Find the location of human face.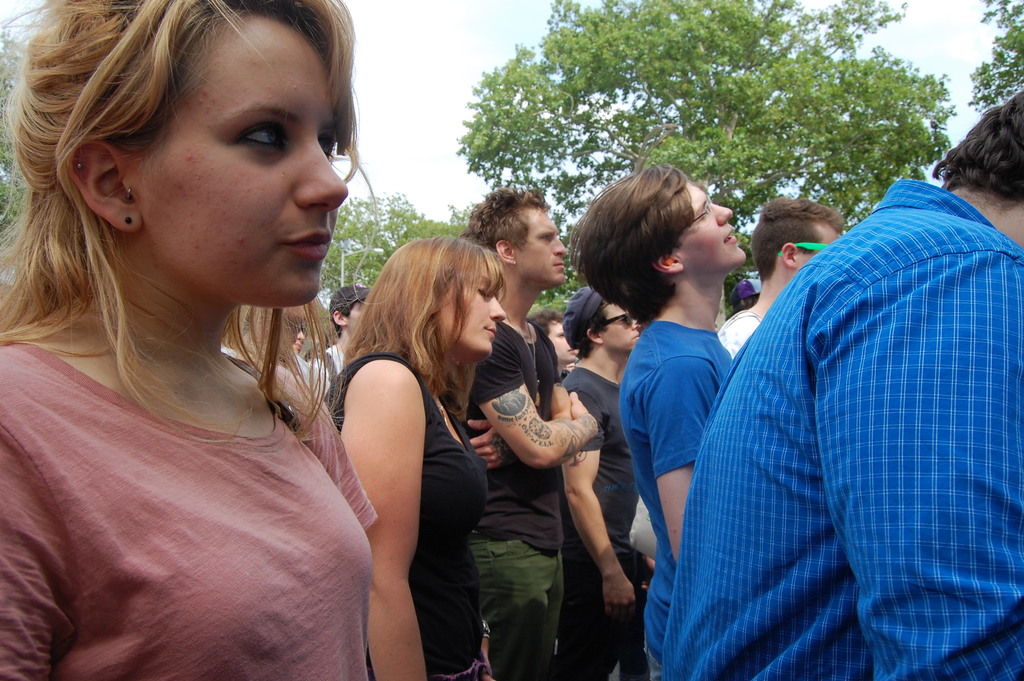
Location: 435 258 504 361.
